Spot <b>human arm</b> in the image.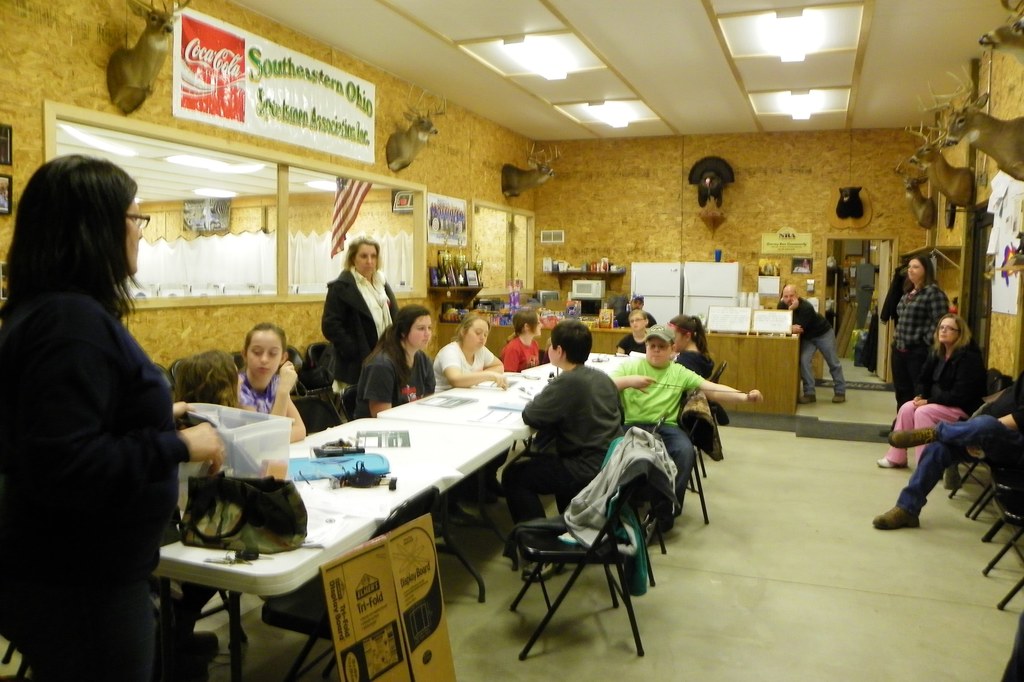
<b>human arm</b> found at l=929, t=282, r=959, b=361.
